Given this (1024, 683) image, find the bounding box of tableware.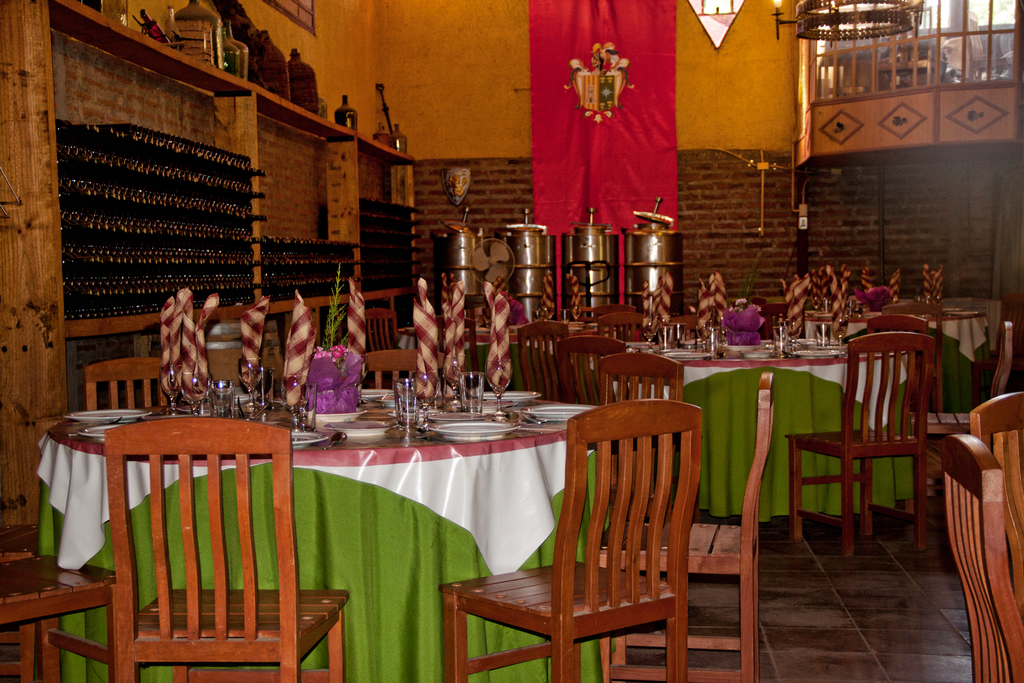
crop(248, 402, 271, 418).
